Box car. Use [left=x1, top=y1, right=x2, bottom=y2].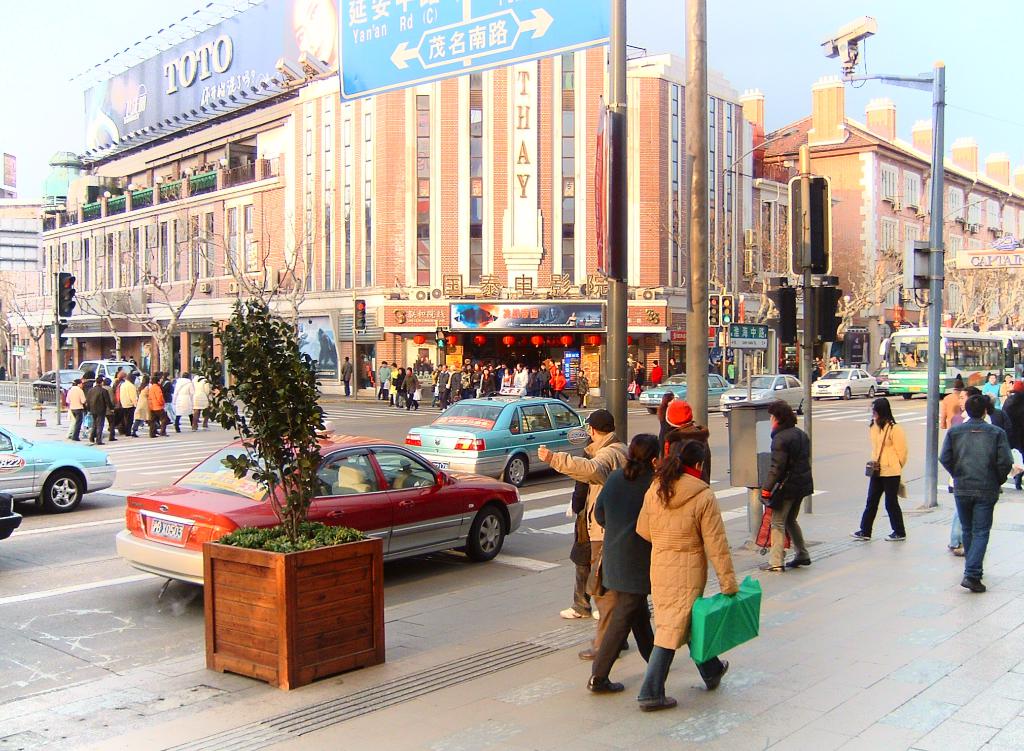
[left=875, top=365, right=886, bottom=392].
